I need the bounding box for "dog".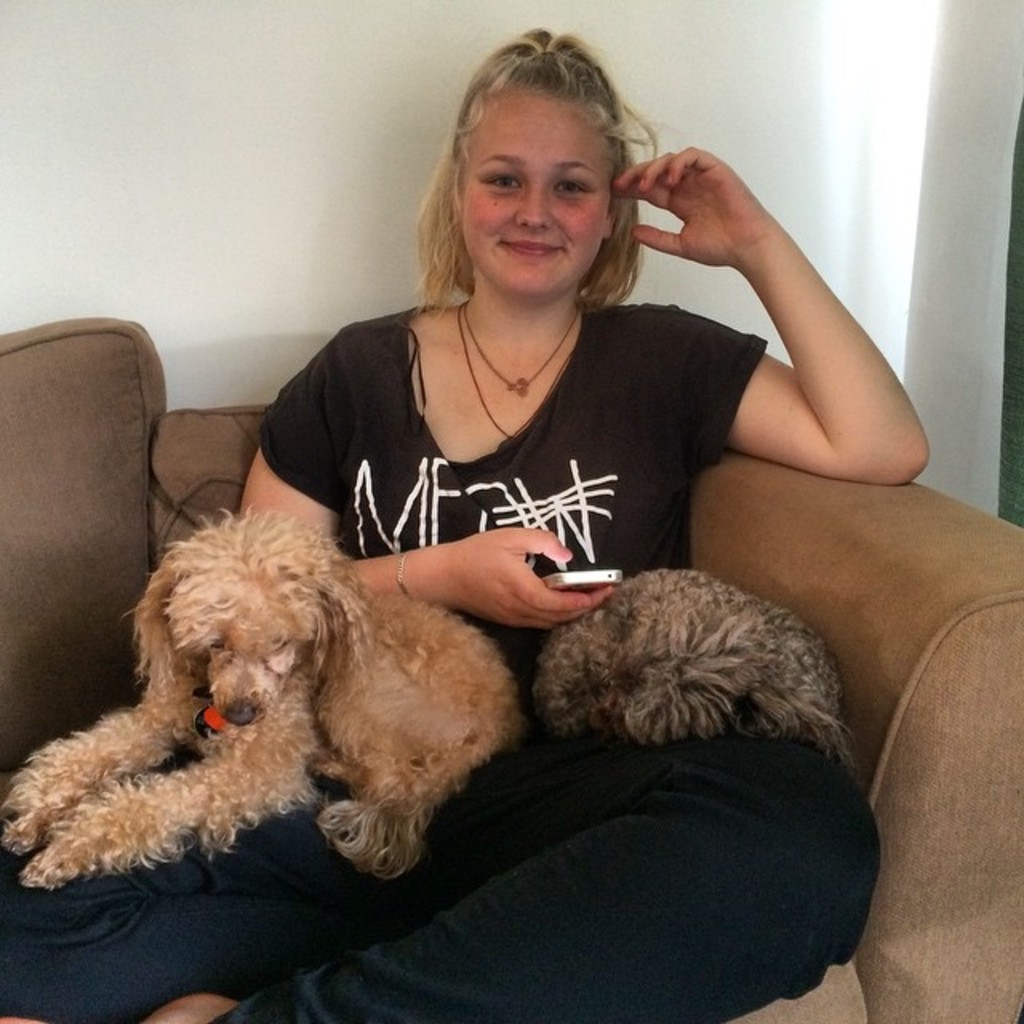
Here it is: 5 496 520 894.
